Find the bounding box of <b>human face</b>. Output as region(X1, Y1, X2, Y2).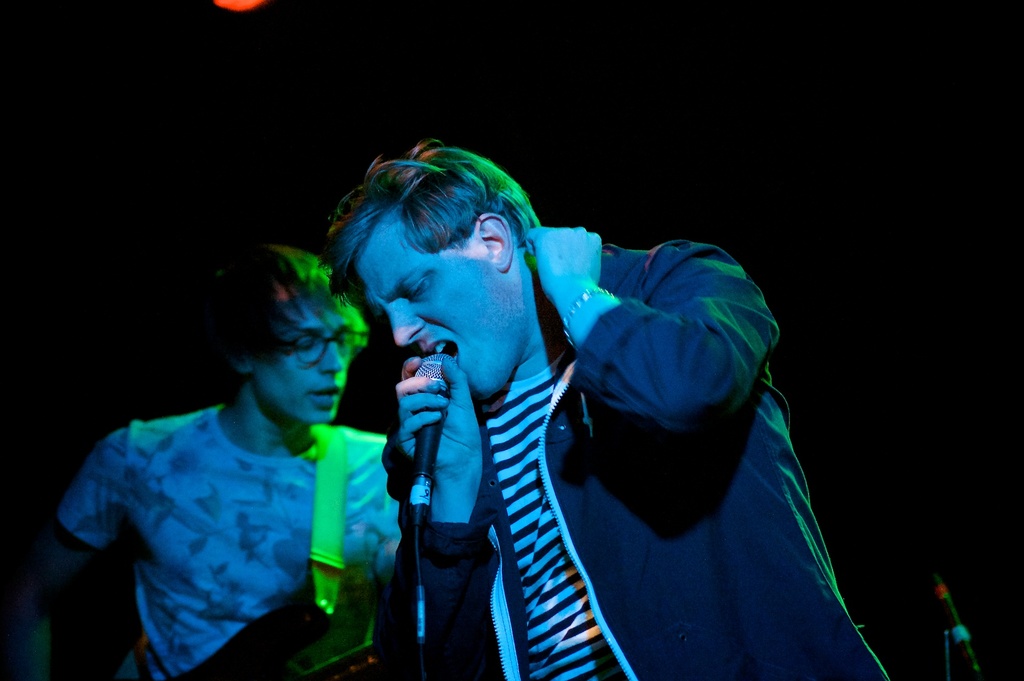
region(356, 229, 515, 398).
